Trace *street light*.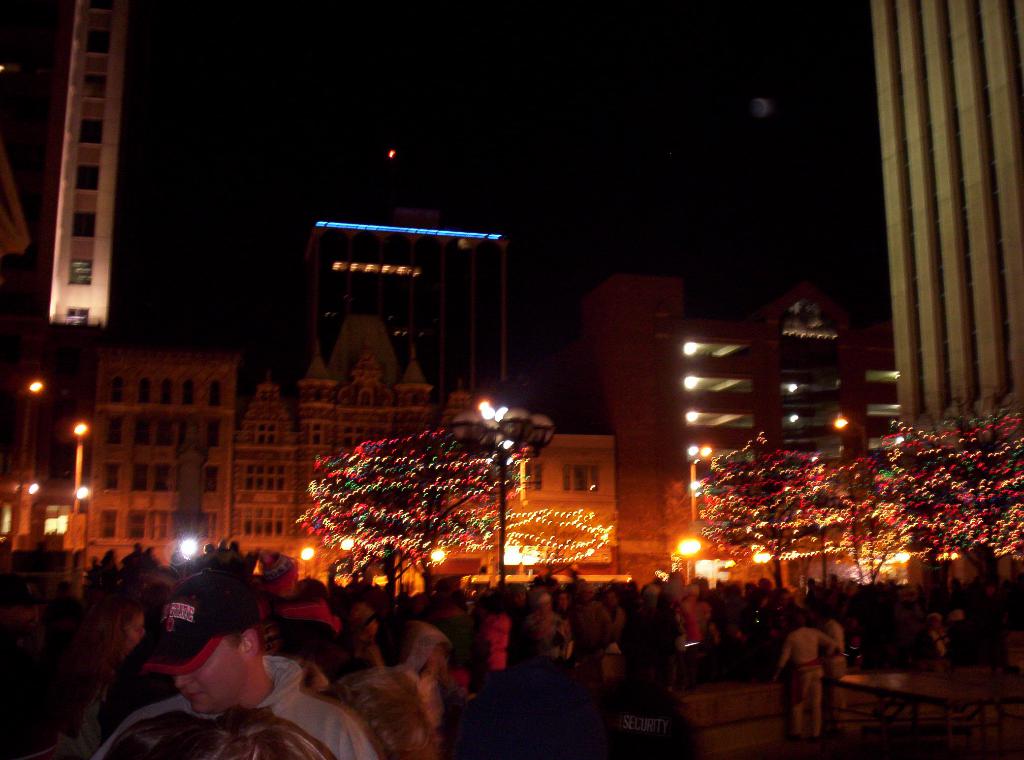
Traced to locate(71, 419, 99, 556).
